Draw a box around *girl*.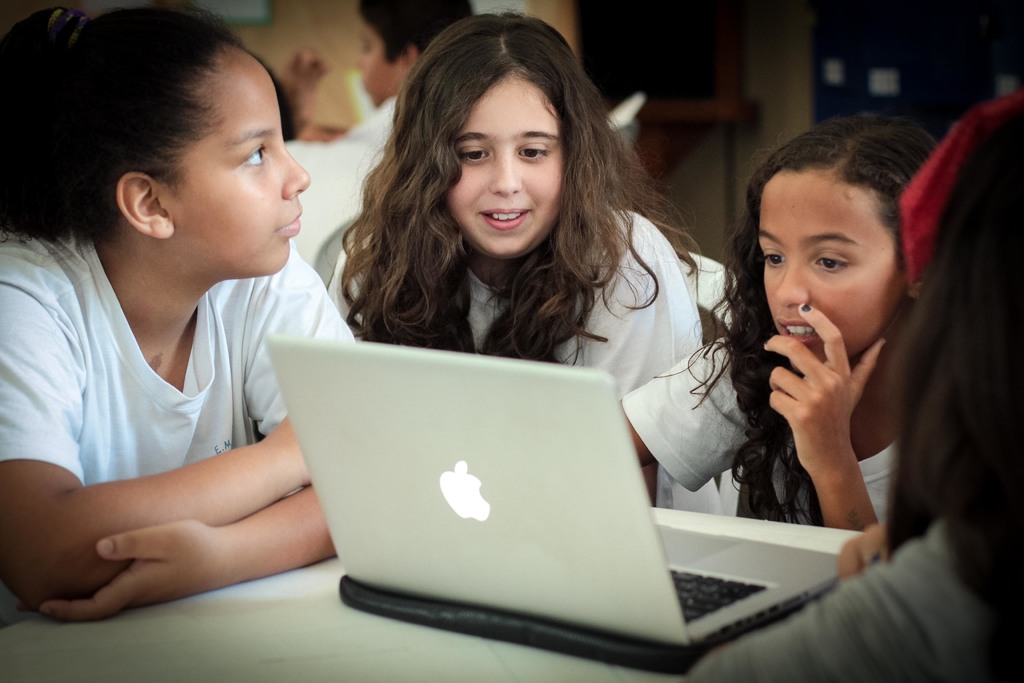
box(0, 3, 358, 617).
